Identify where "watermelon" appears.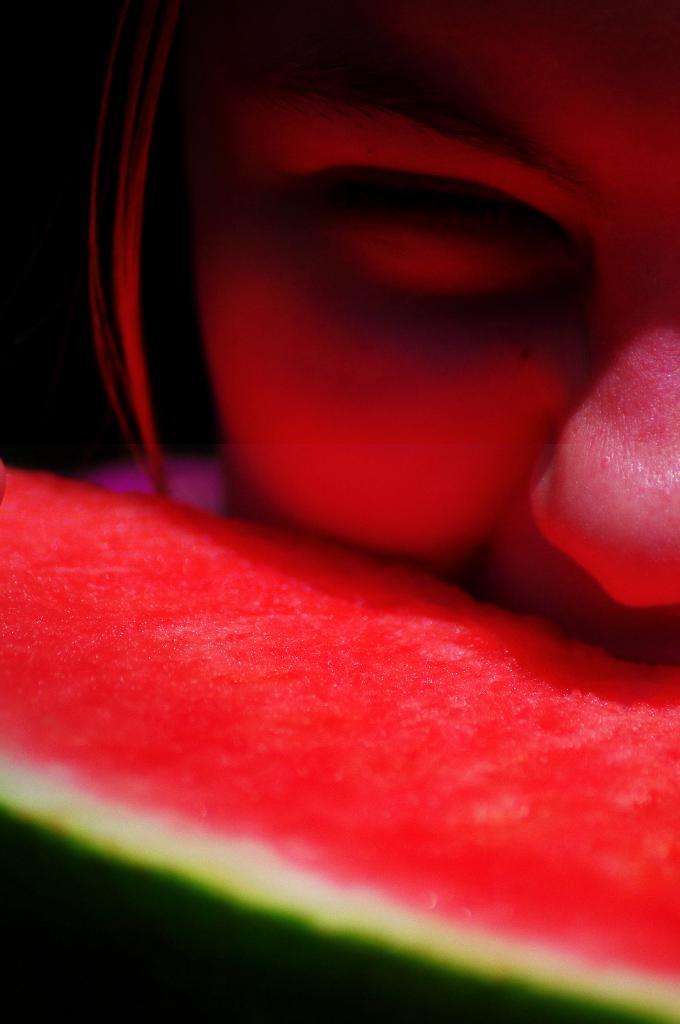
Appears at bbox=[0, 461, 679, 1023].
